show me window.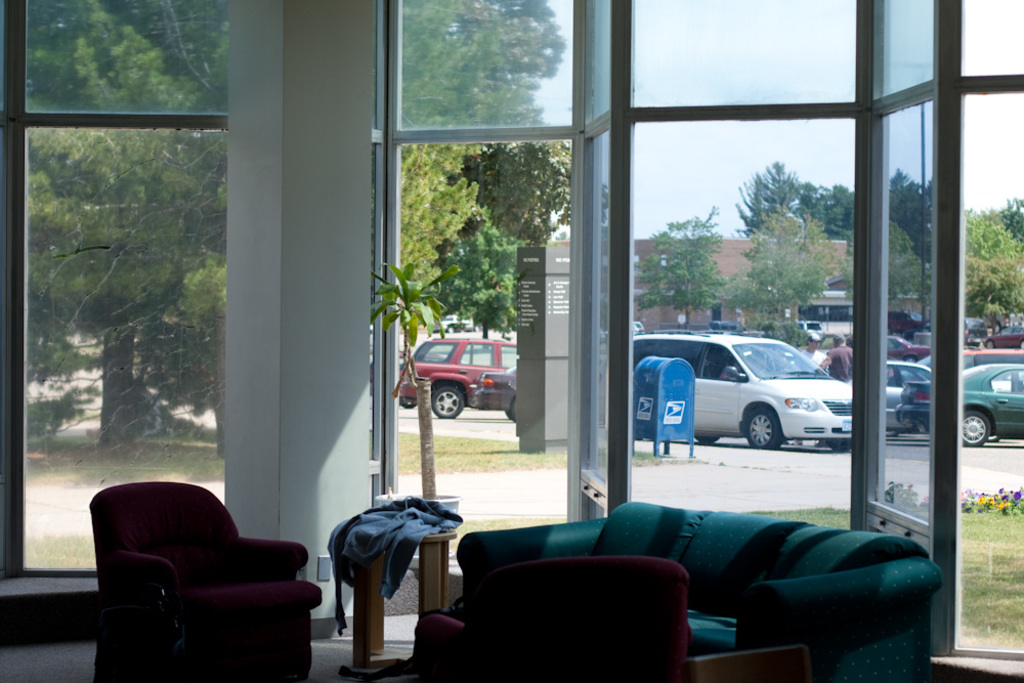
window is here: <bbox>27, 9, 268, 550</bbox>.
